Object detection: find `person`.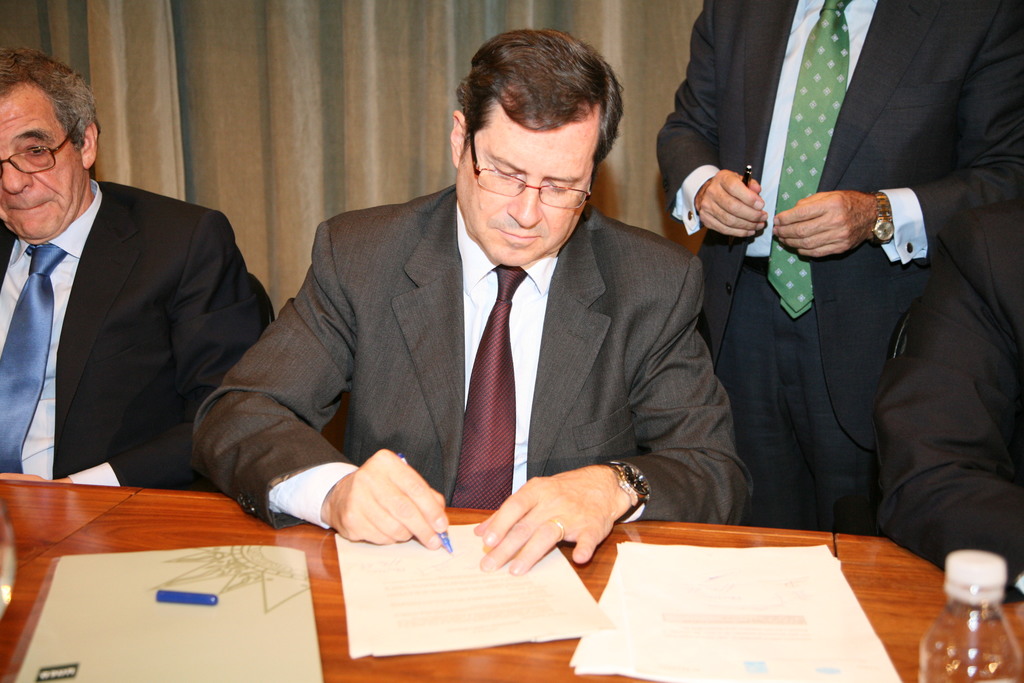
[198, 29, 753, 574].
